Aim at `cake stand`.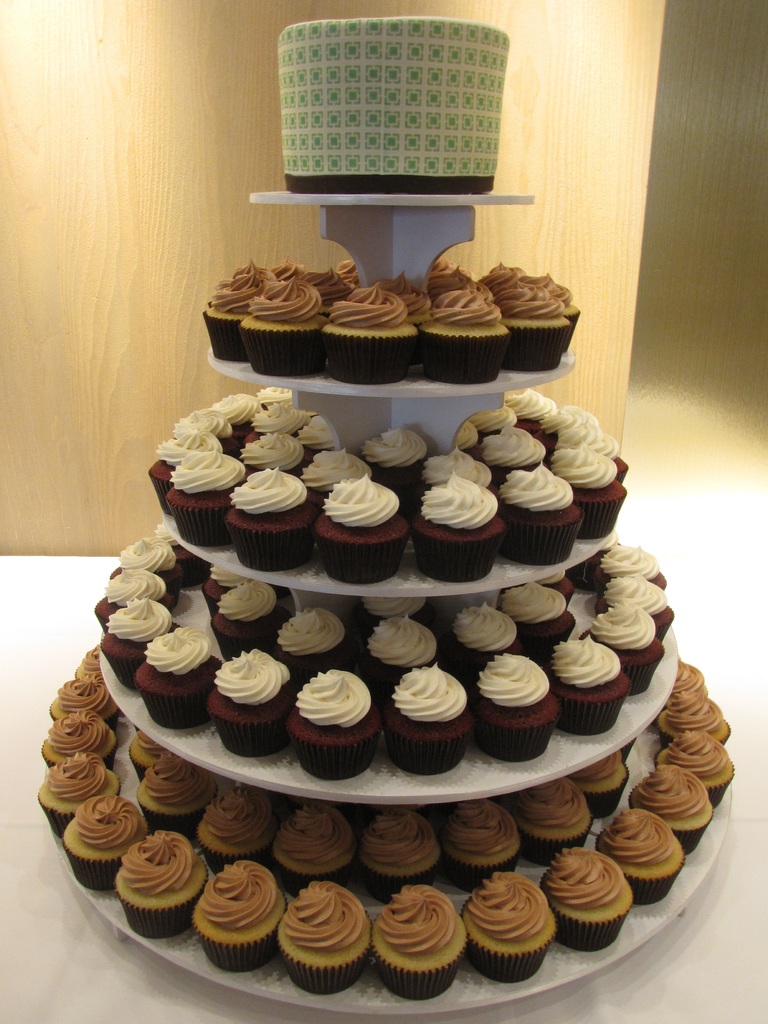
Aimed at bbox=[51, 180, 735, 1023].
